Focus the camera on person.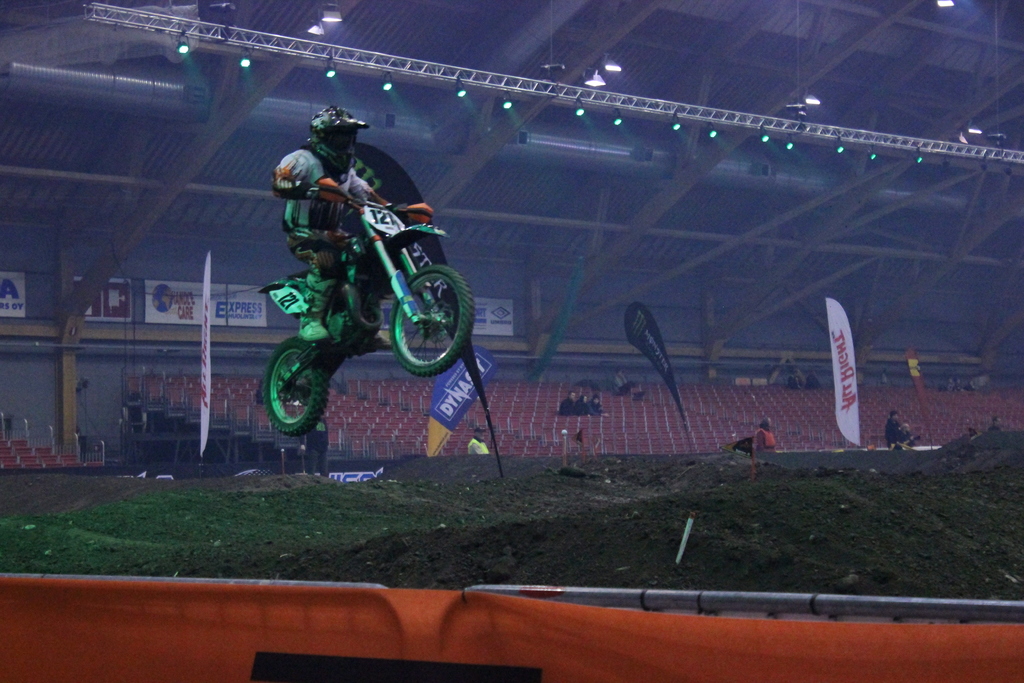
Focus region: <box>559,388,579,418</box>.
